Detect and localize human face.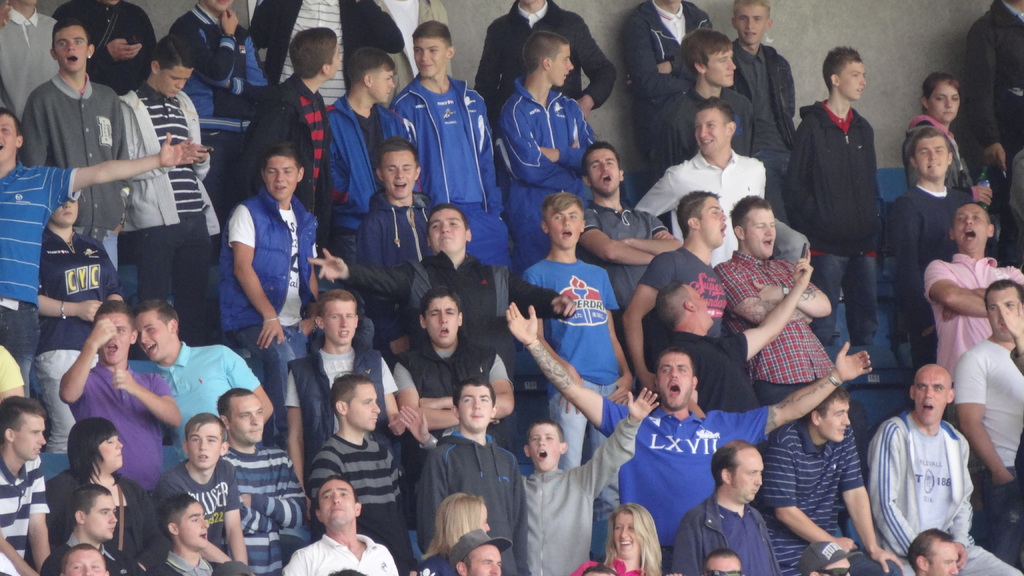
Localized at box=[322, 301, 358, 346].
